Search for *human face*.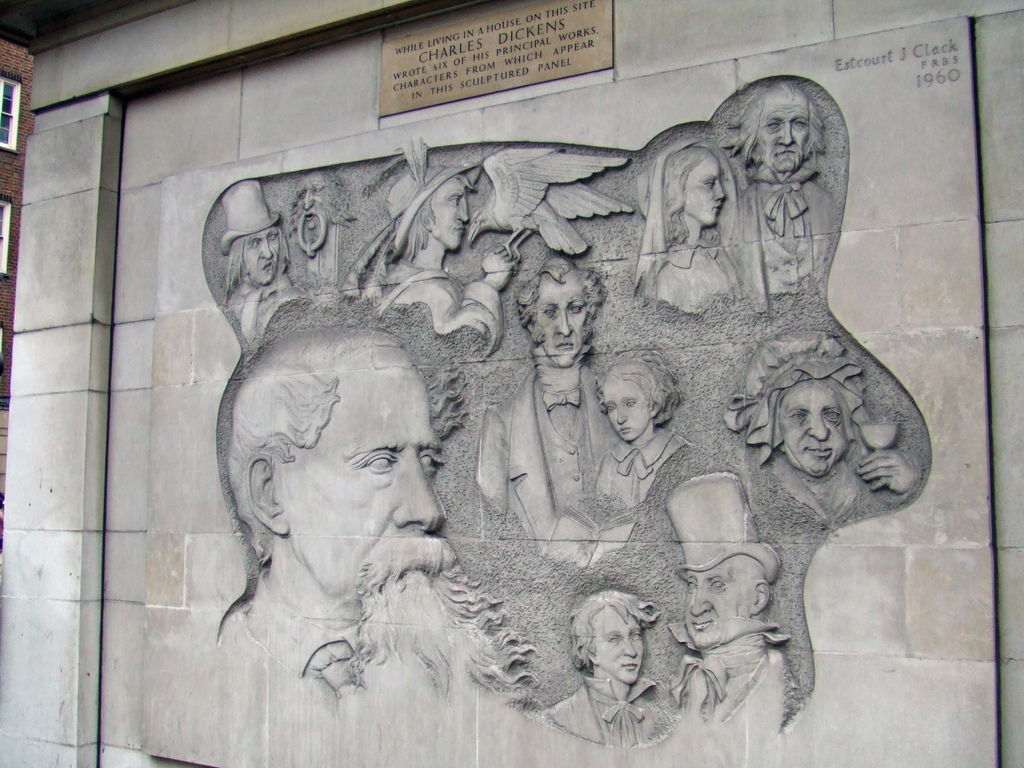
Found at [685,553,752,648].
